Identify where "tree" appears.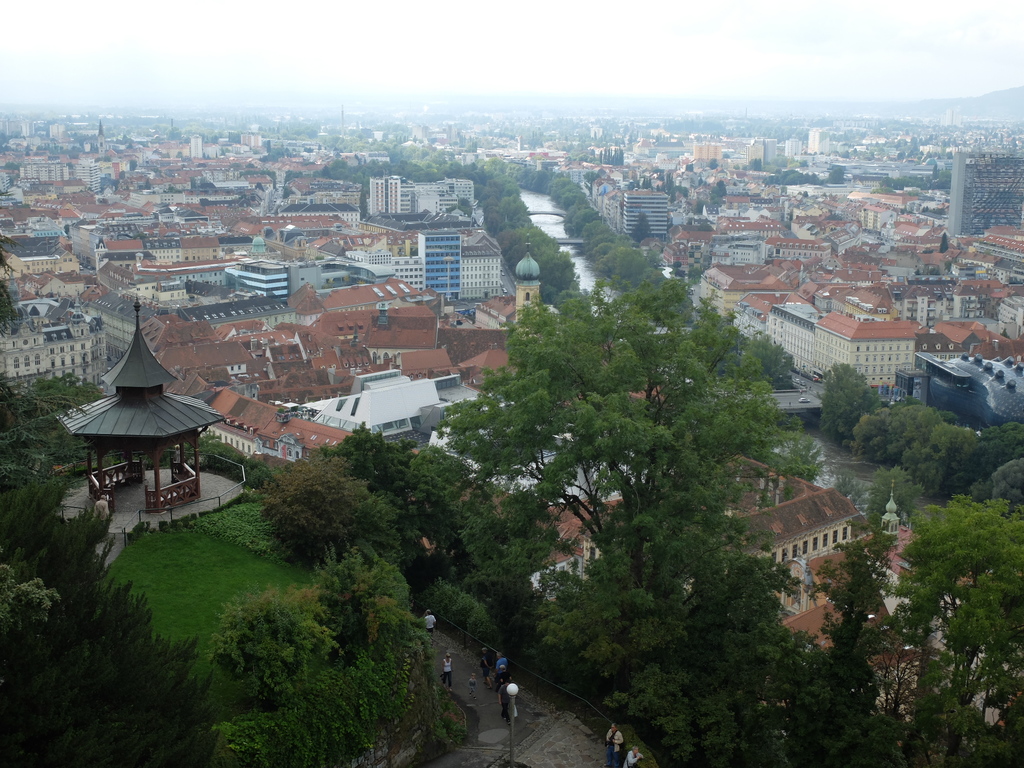
Appears at left=426, top=458, right=604, bottom=671.
